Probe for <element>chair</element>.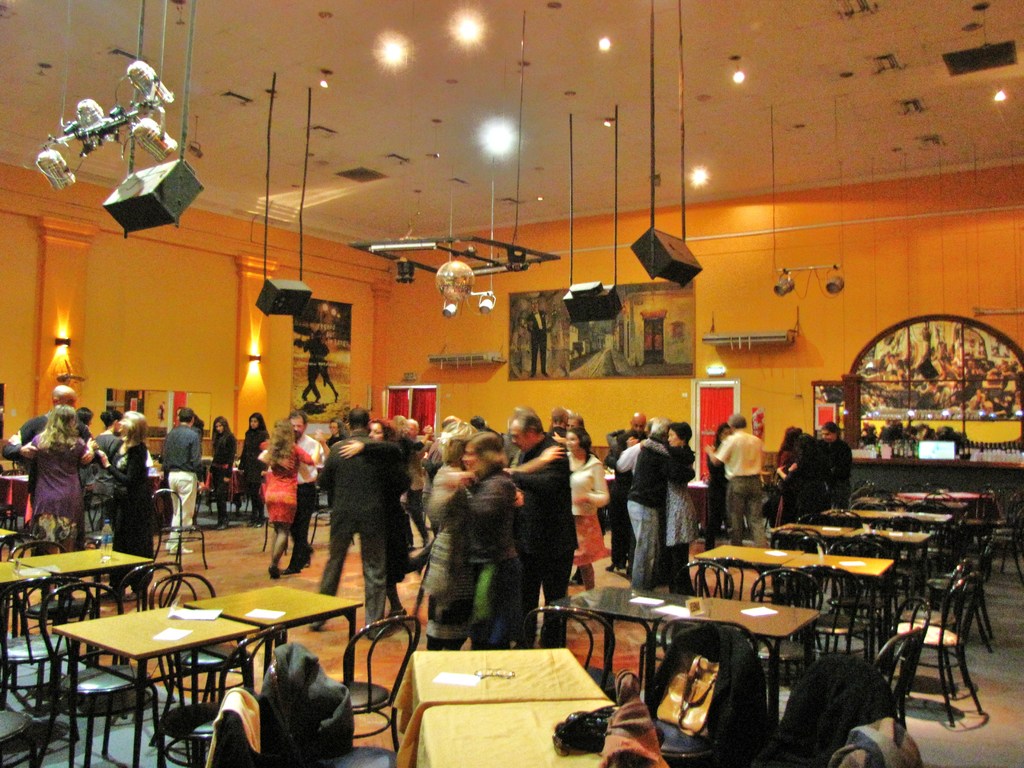
Probe result: [873, 514, 918, 536].
